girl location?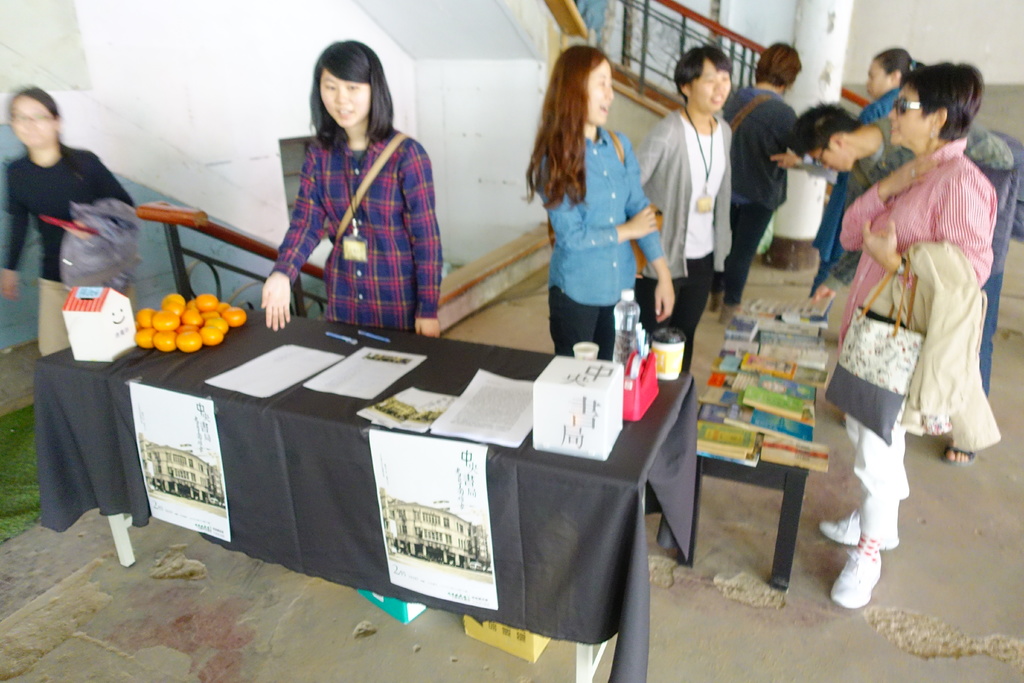
721/42/813/325
